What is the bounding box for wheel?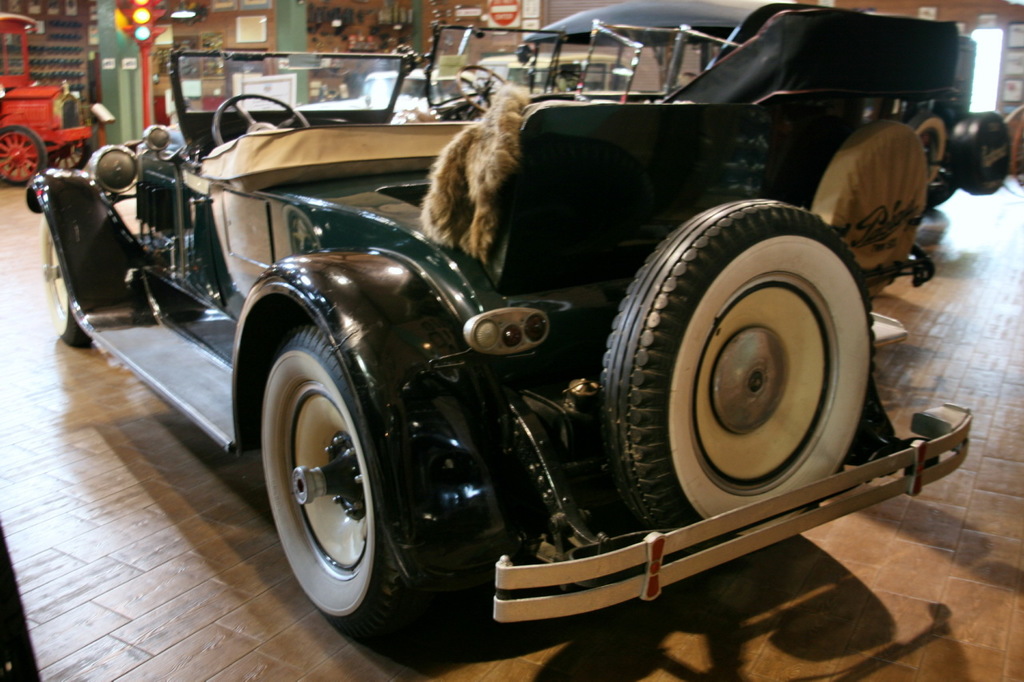
detection(211, 93, 310, 146).
